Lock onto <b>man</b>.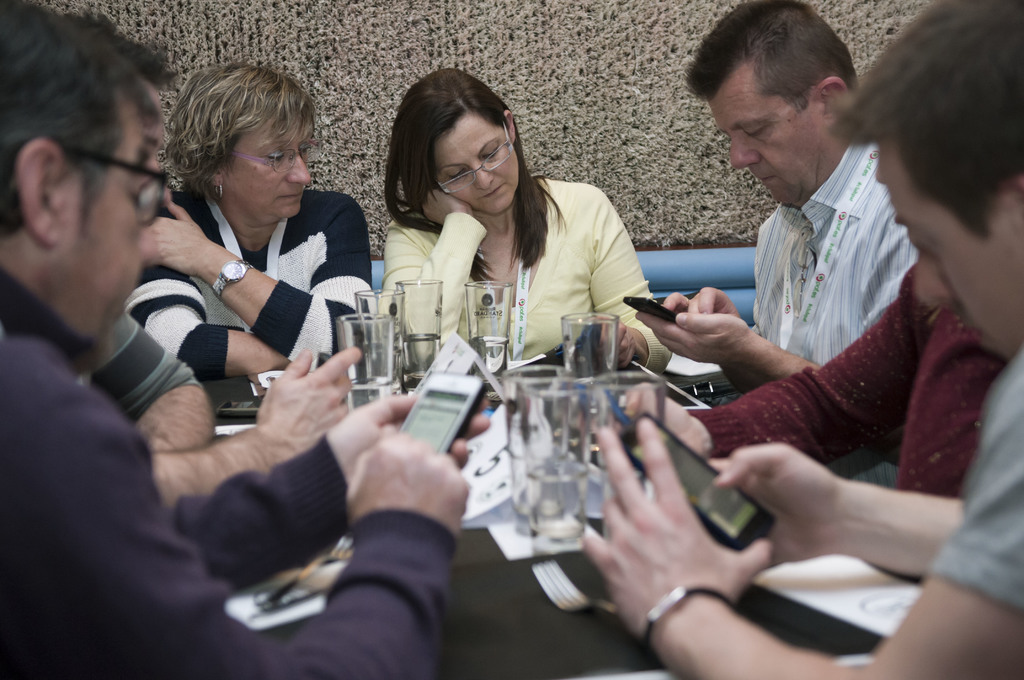
Locked: 65/9/360/506.
